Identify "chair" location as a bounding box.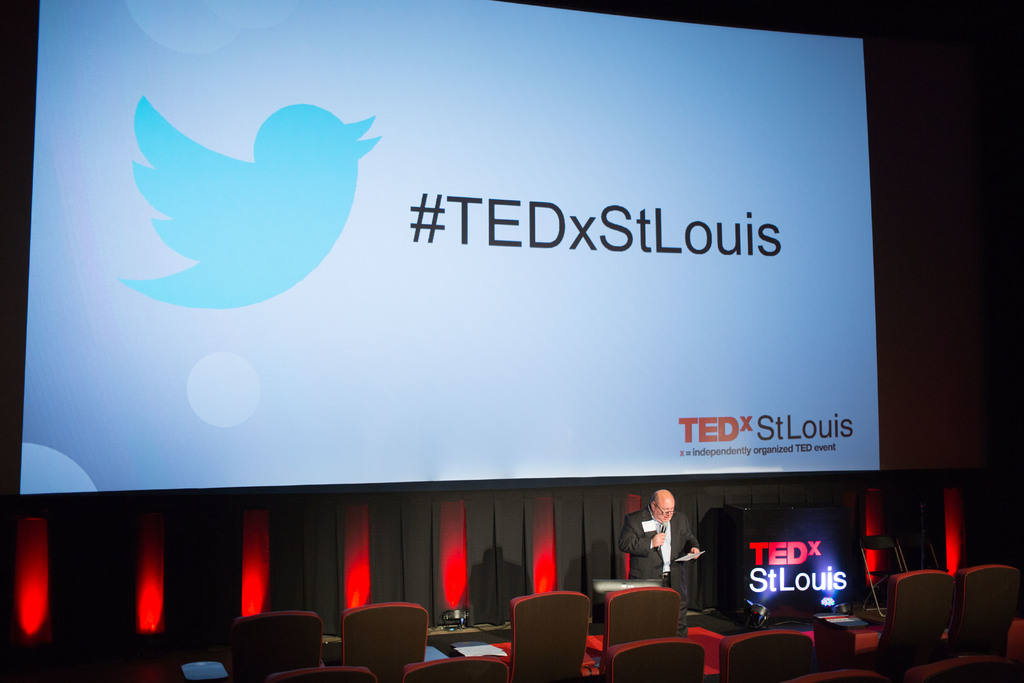
x1=711, y1=632, x2=821, y2=682.
